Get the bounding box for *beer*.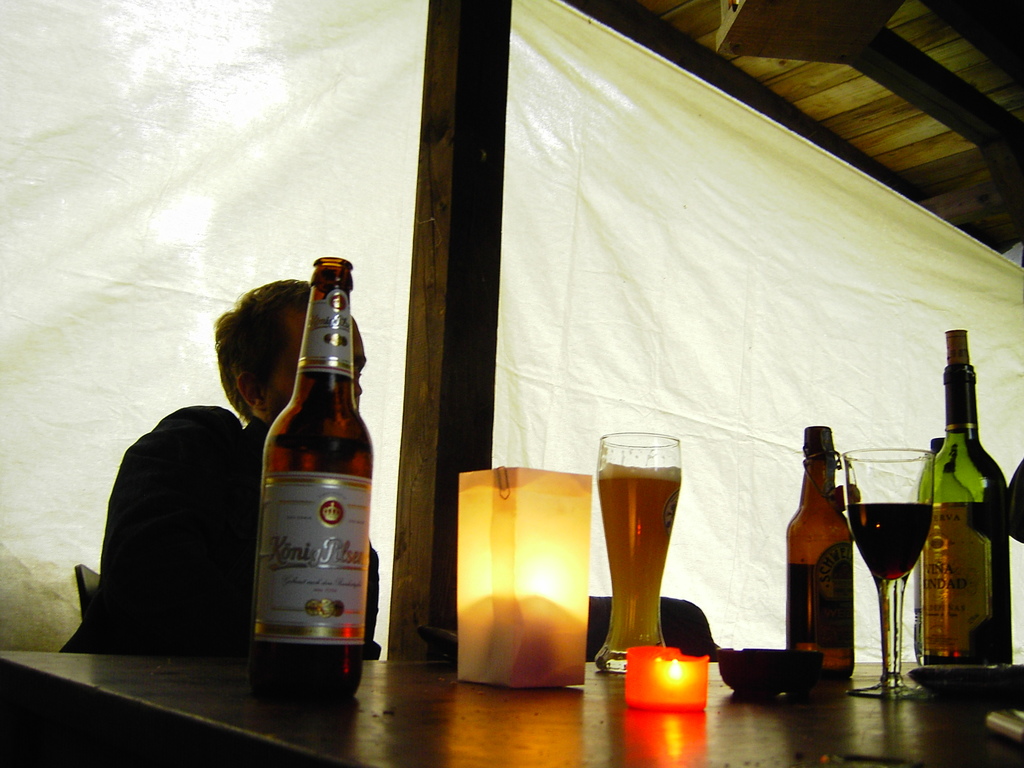
bbox=(839, 442, 933, 715).
